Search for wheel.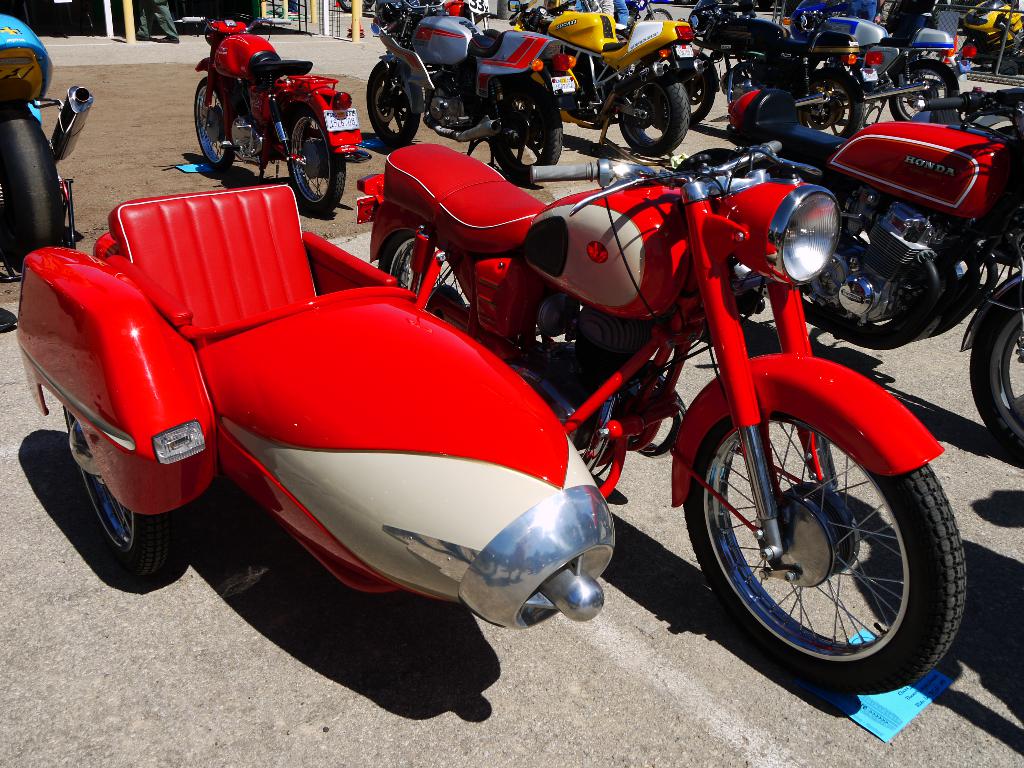
Found at locate(618, 81, 686, 160).
